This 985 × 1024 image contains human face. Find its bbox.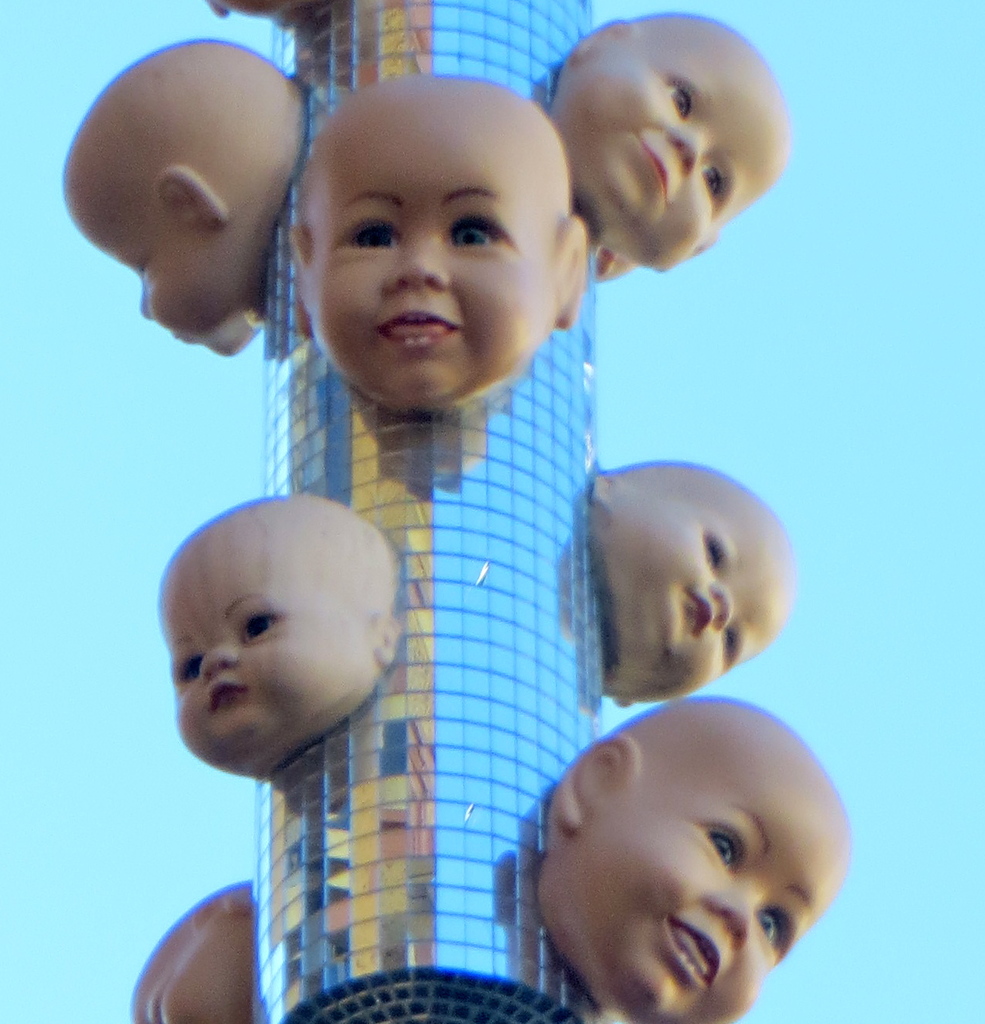
detection(541, 787, 831, 1023).
